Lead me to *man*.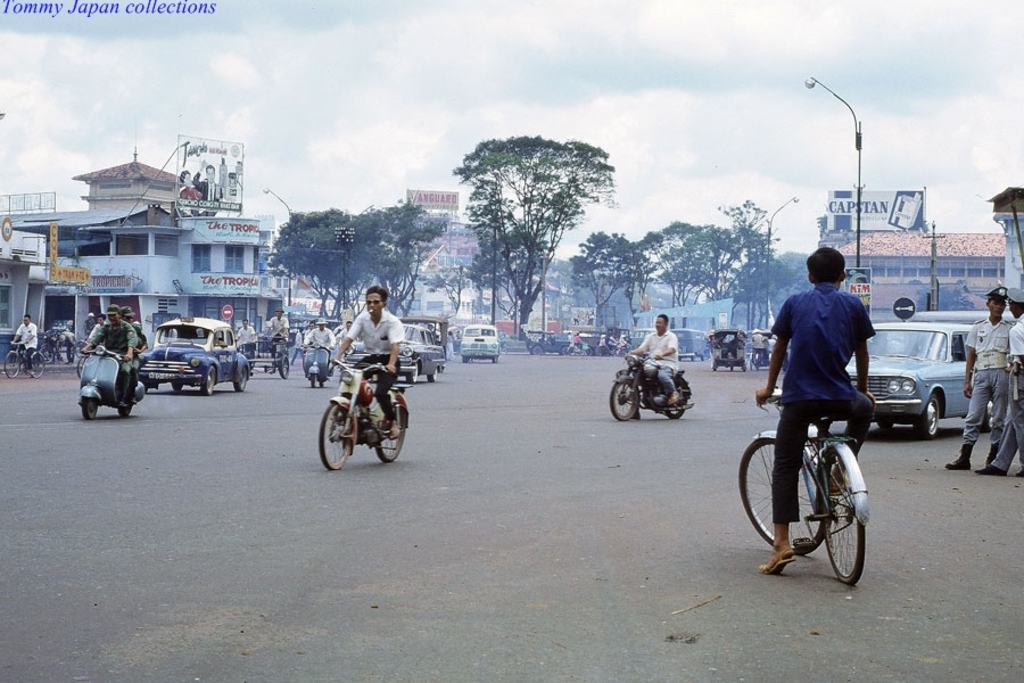
Lead to crop(977, 291, 1023, 476).
